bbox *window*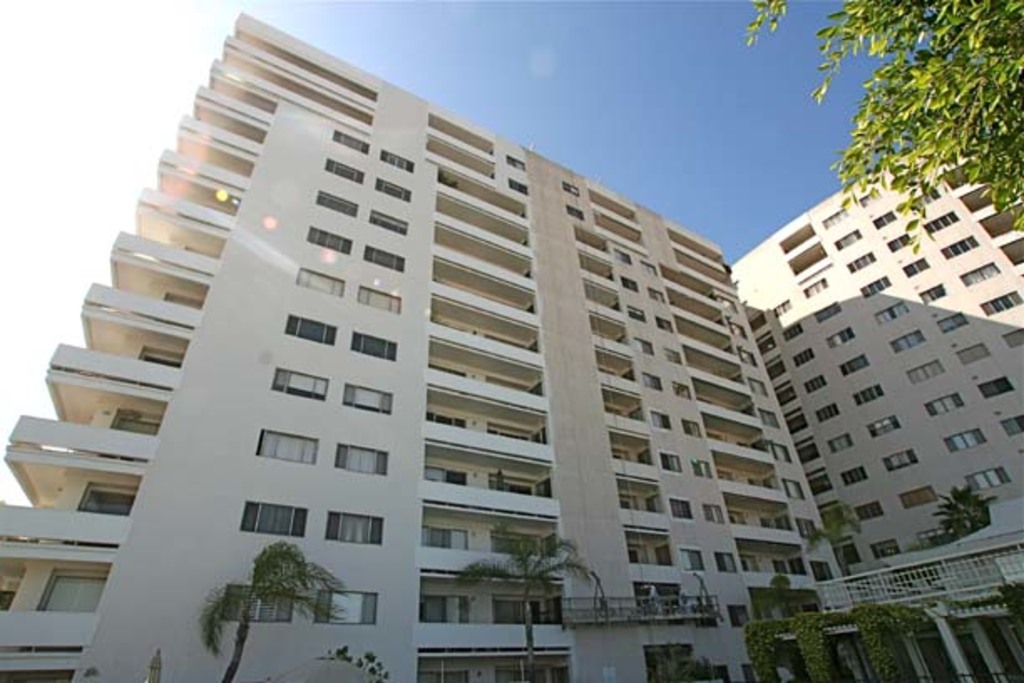
bbox=[338, 445, 387, 479]
